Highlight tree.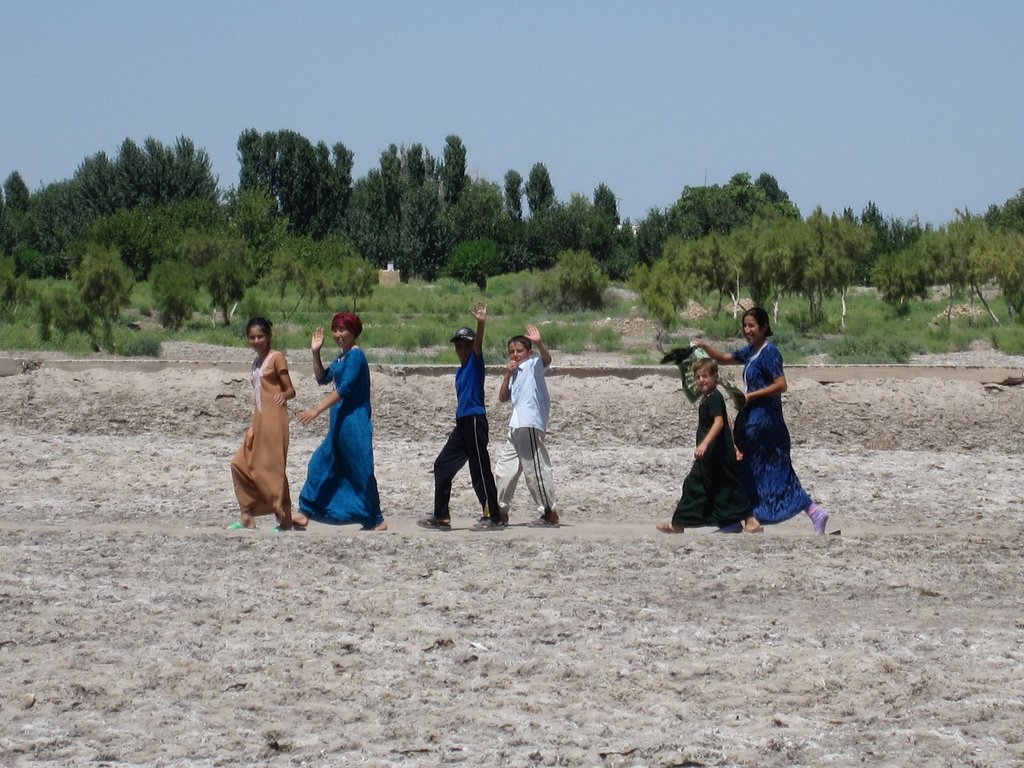
Highlighted region: bbox=(112, 136, 159, 207).
